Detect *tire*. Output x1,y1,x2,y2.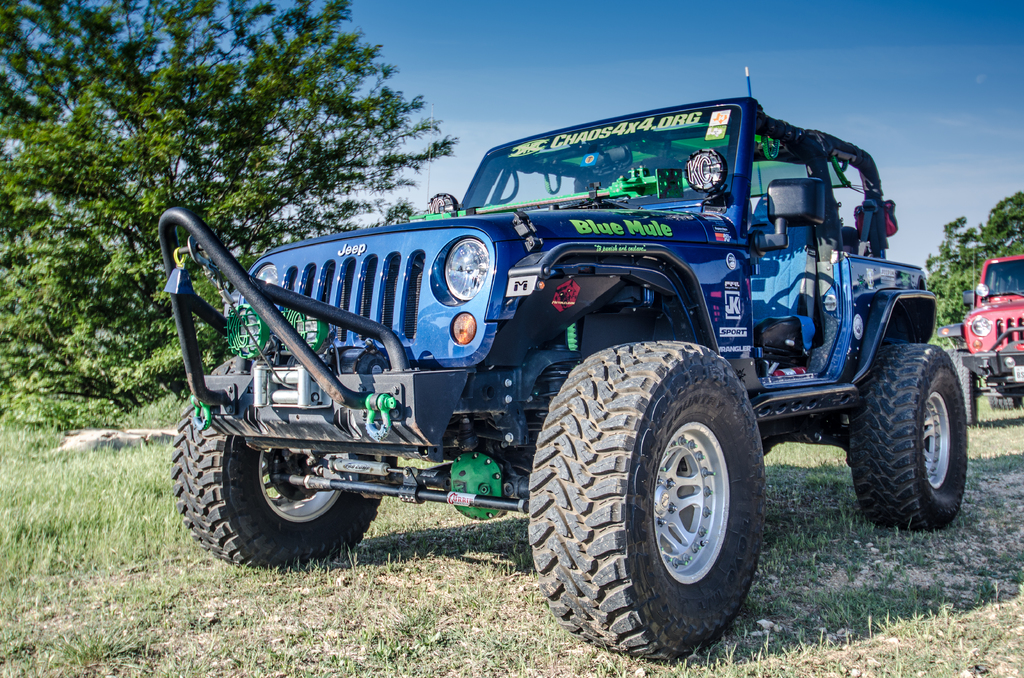
983,378,1023,402.
